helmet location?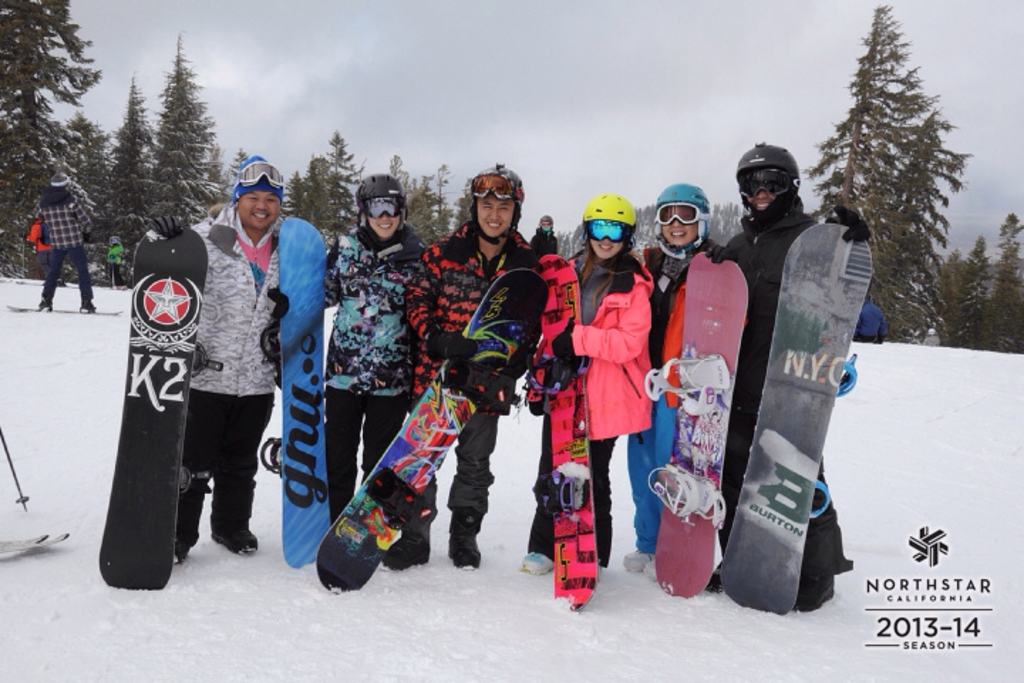
box=[48, 172, 67, 185]
